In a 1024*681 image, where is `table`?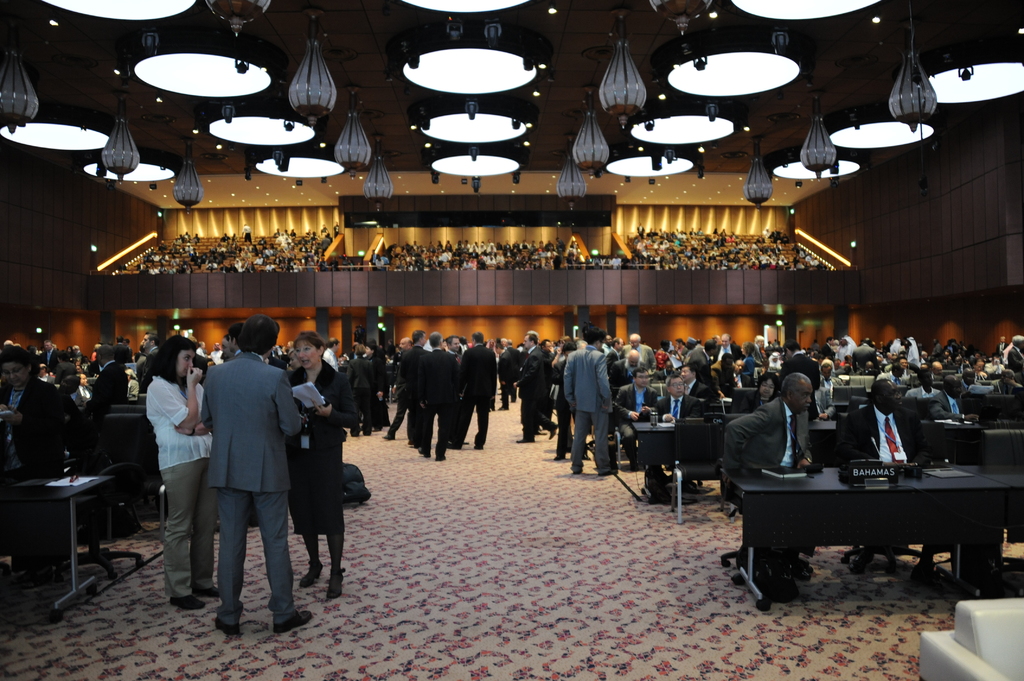
(716,451,1015,604).
